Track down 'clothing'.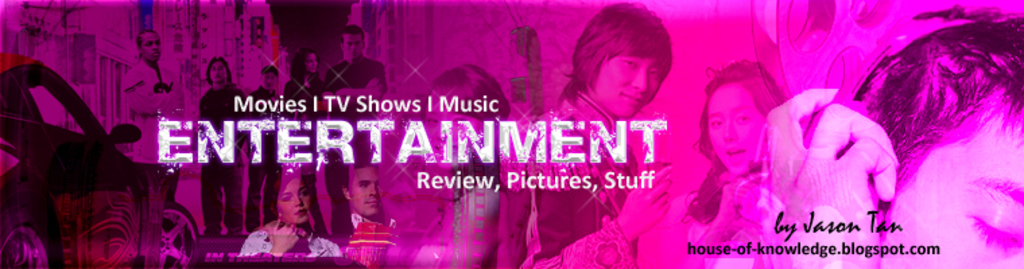
Tracked to box(201, 90, 241, 231).
